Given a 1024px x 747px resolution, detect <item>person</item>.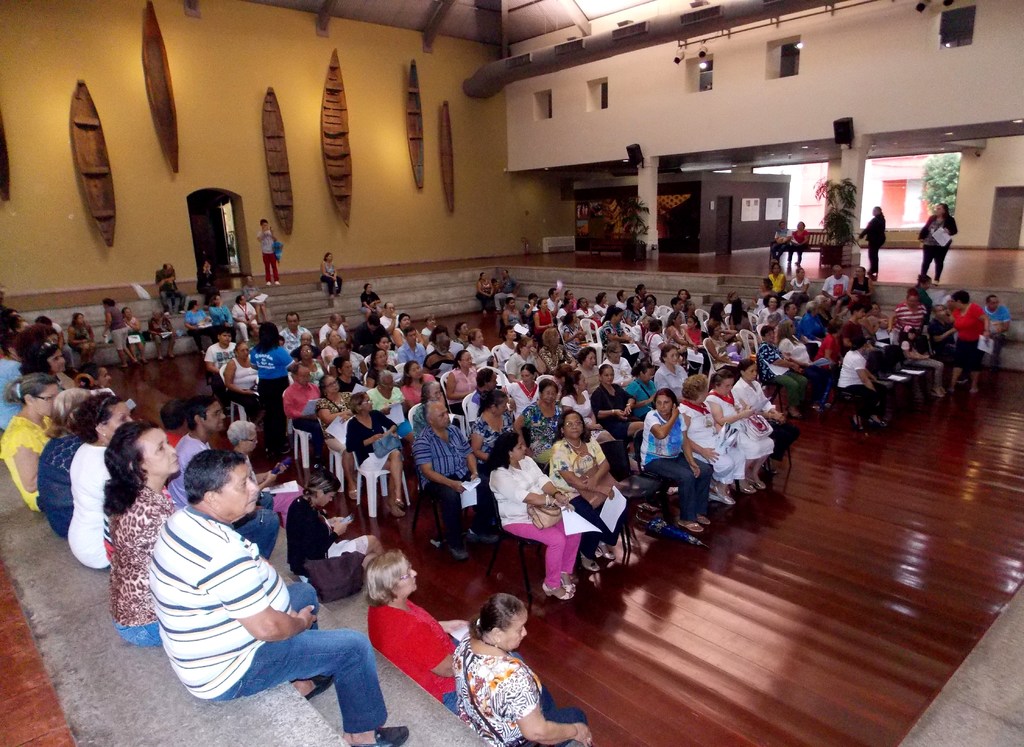
bbox=(787, 265, 810, 299).
